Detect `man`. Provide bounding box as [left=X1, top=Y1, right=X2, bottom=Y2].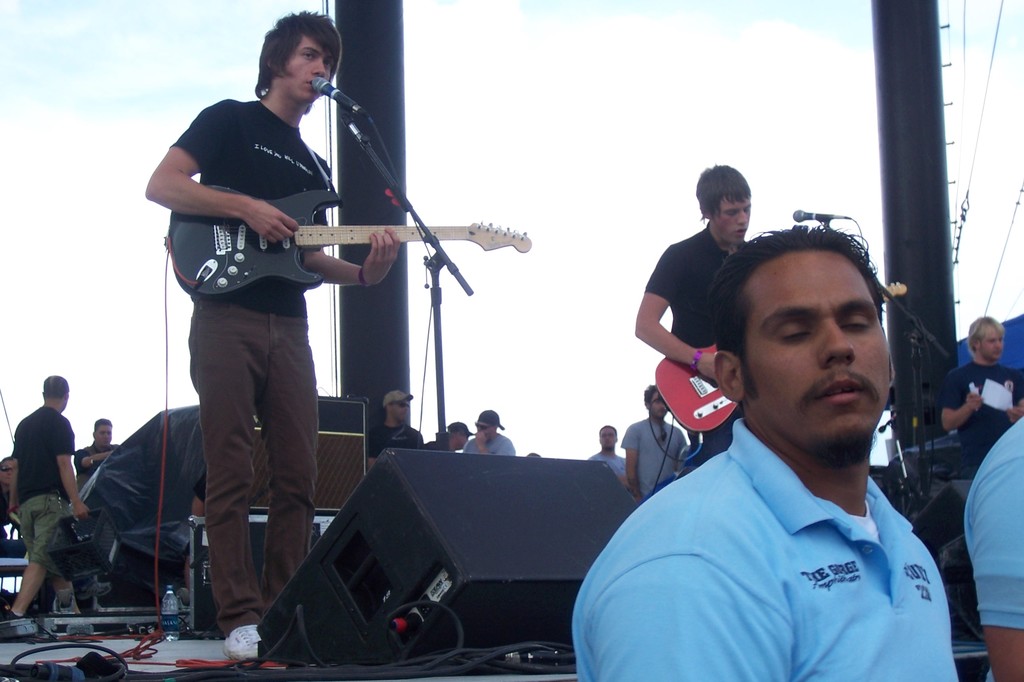
[left=145, top=10, right=400, bottom=662].
